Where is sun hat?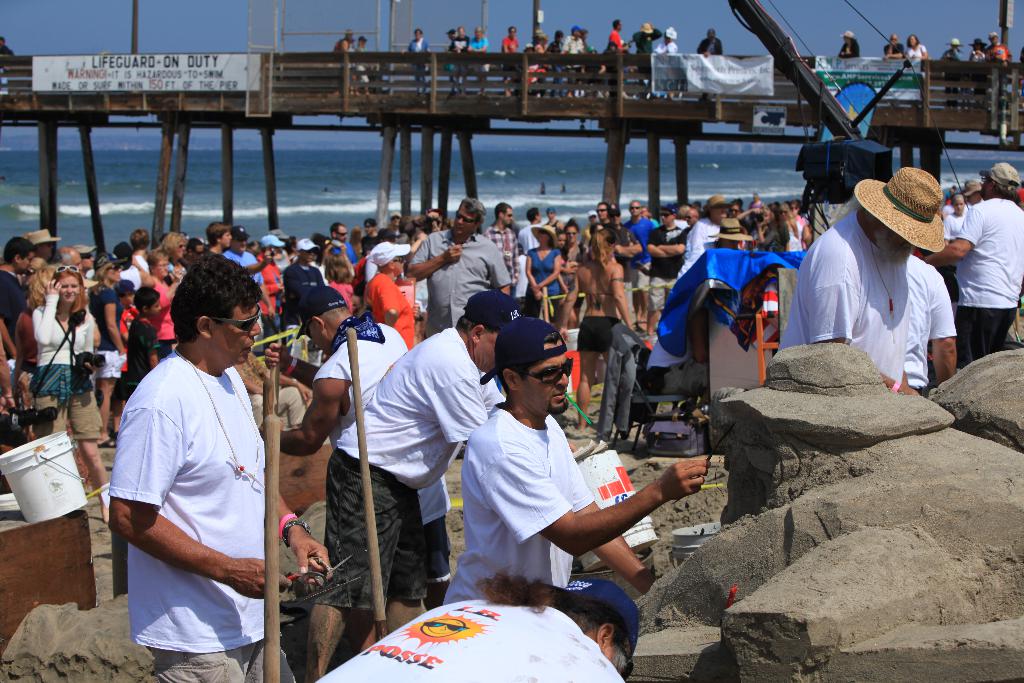
[636,23,661,38].
